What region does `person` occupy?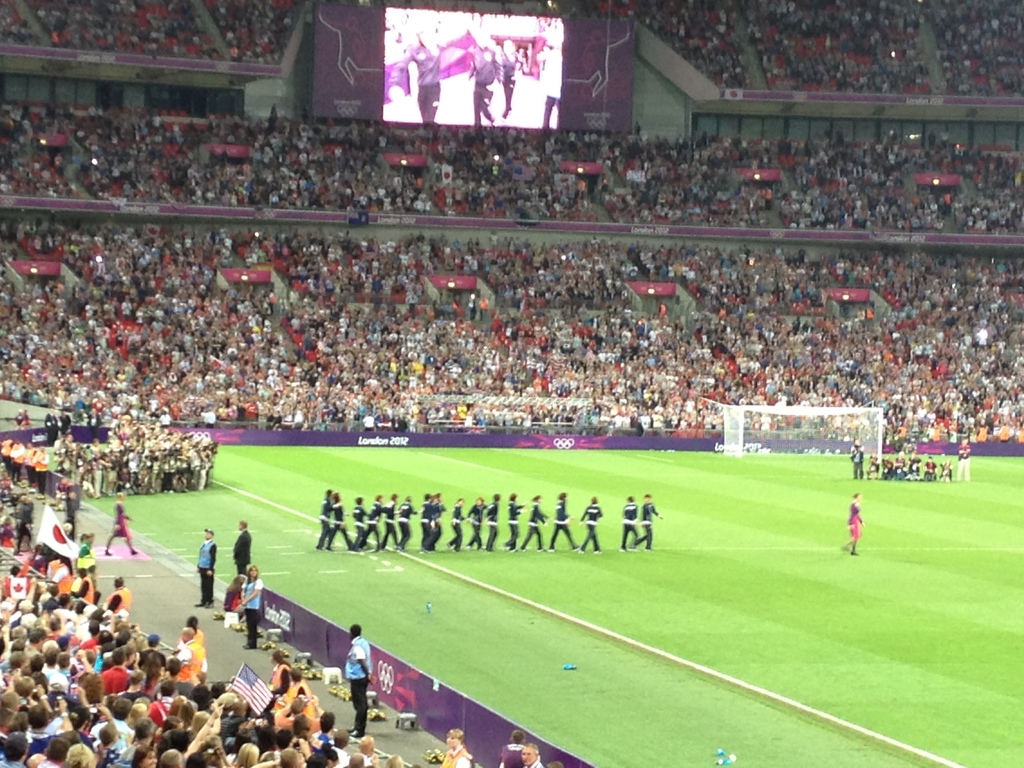
select_region(580, 491, 604, 556).
